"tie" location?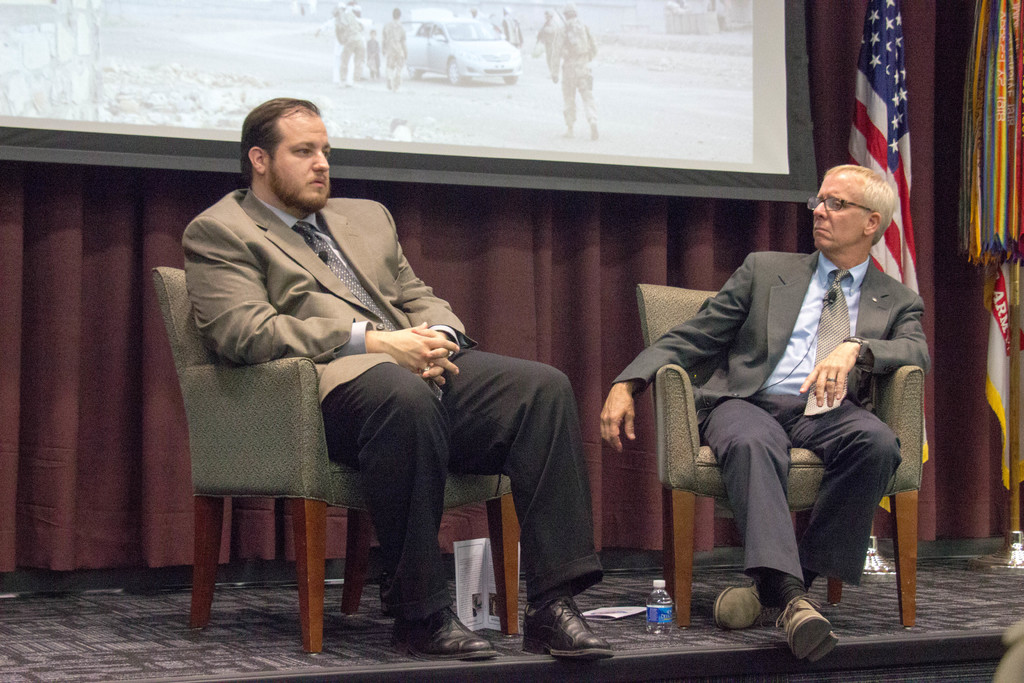
box=[803, 270, 848, 412]
